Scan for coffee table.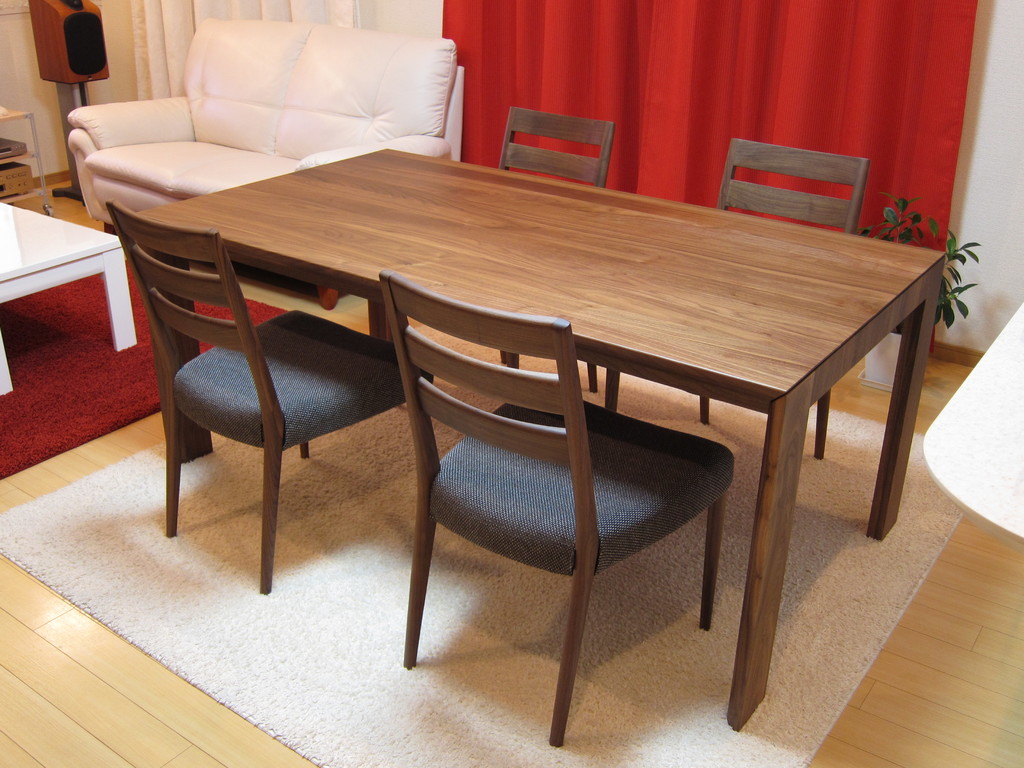
Scan result: bbox(183, 92, 912, 749).
